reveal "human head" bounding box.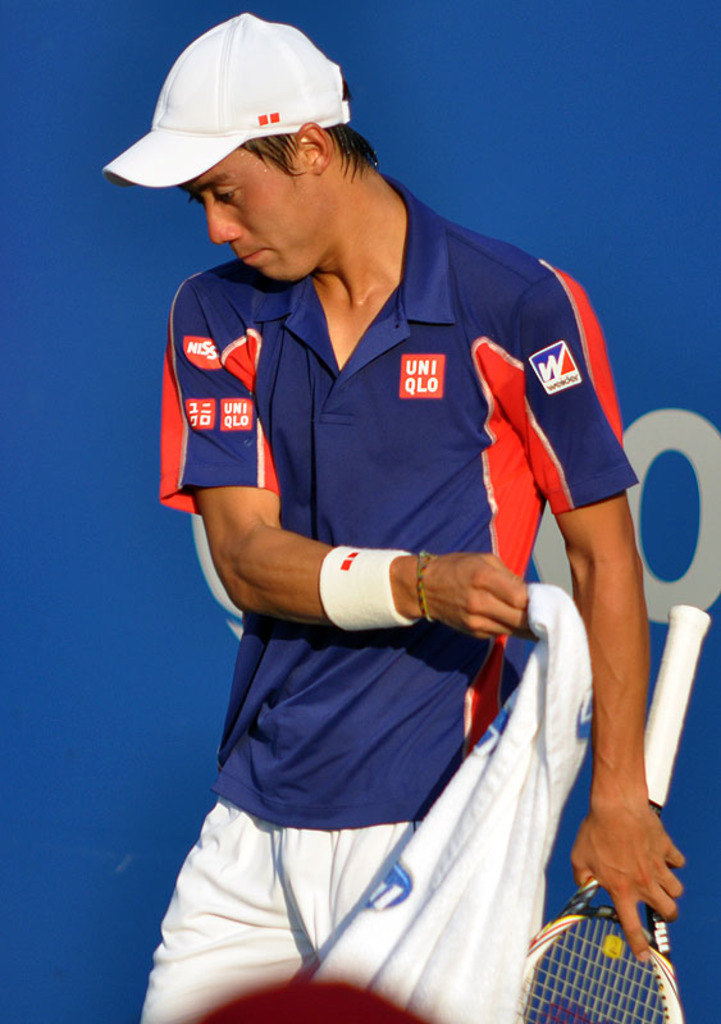
Revealed: 123/12/362/243.
